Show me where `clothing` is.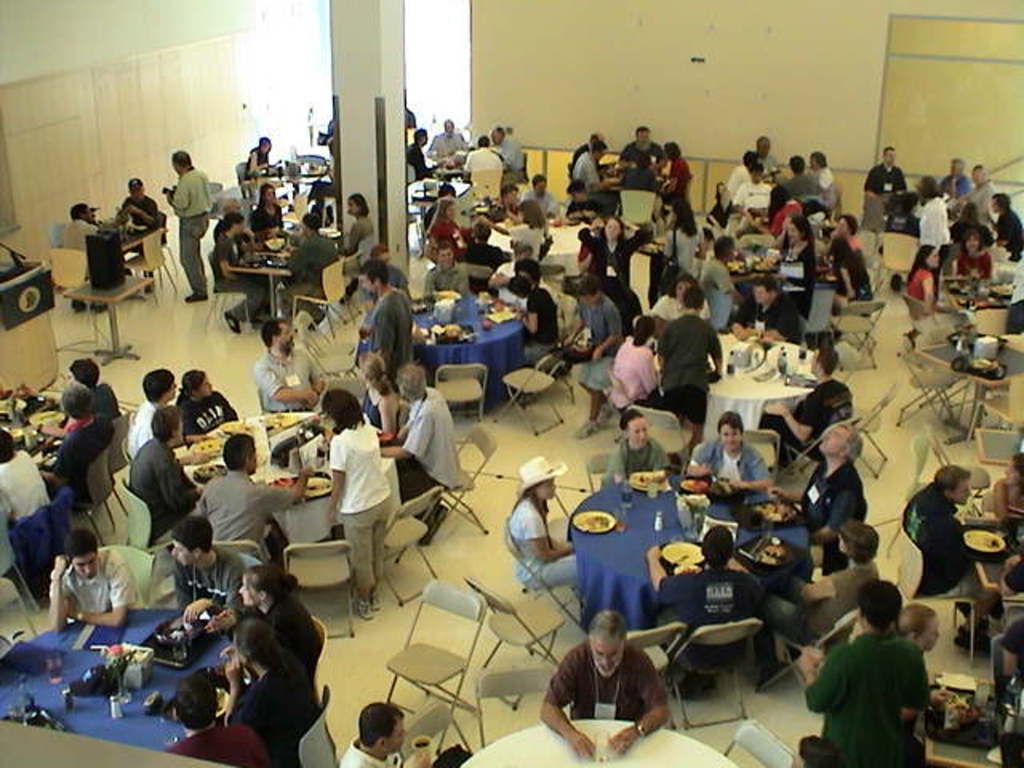
`clothing` is at BBox(909, 203, 950, 278).
